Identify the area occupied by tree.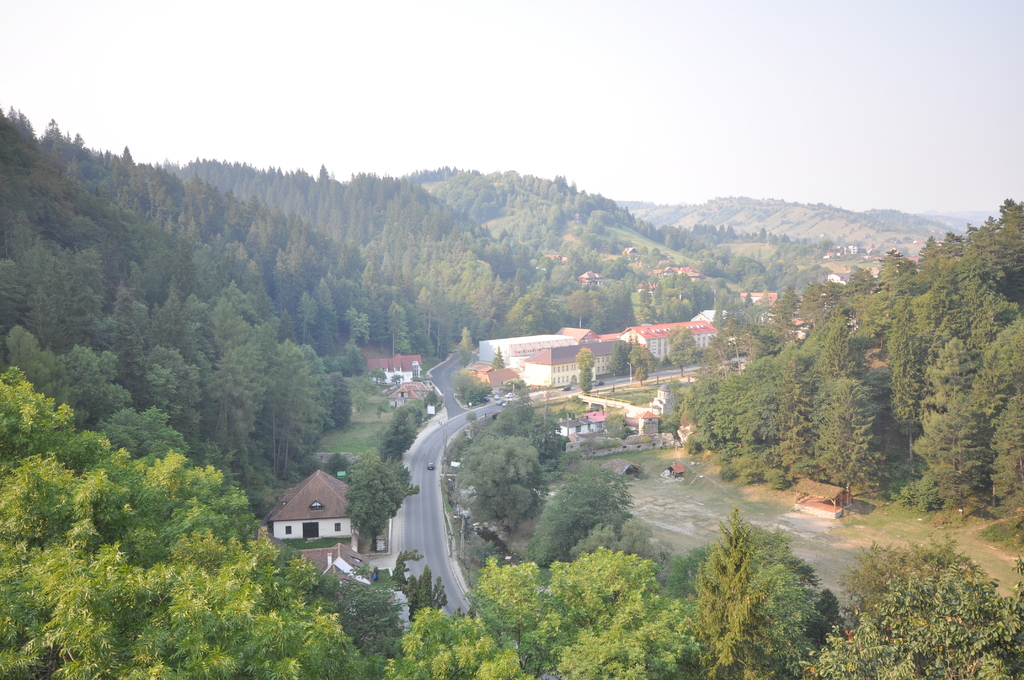
Area: 353 448 416 546.
